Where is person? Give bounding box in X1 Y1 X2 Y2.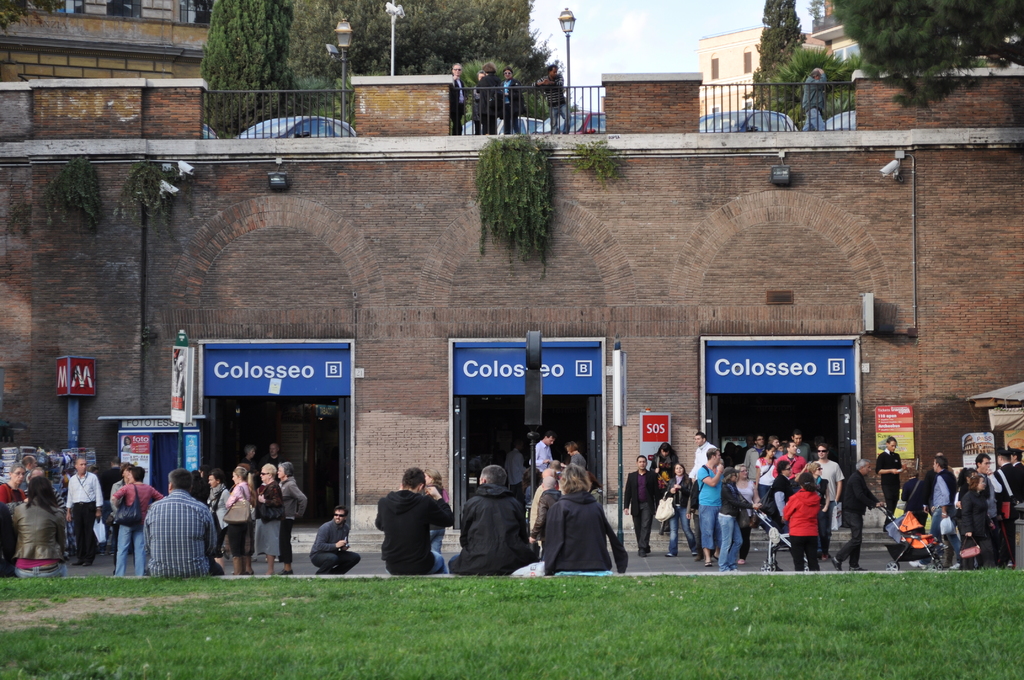
800 63 830 134.
